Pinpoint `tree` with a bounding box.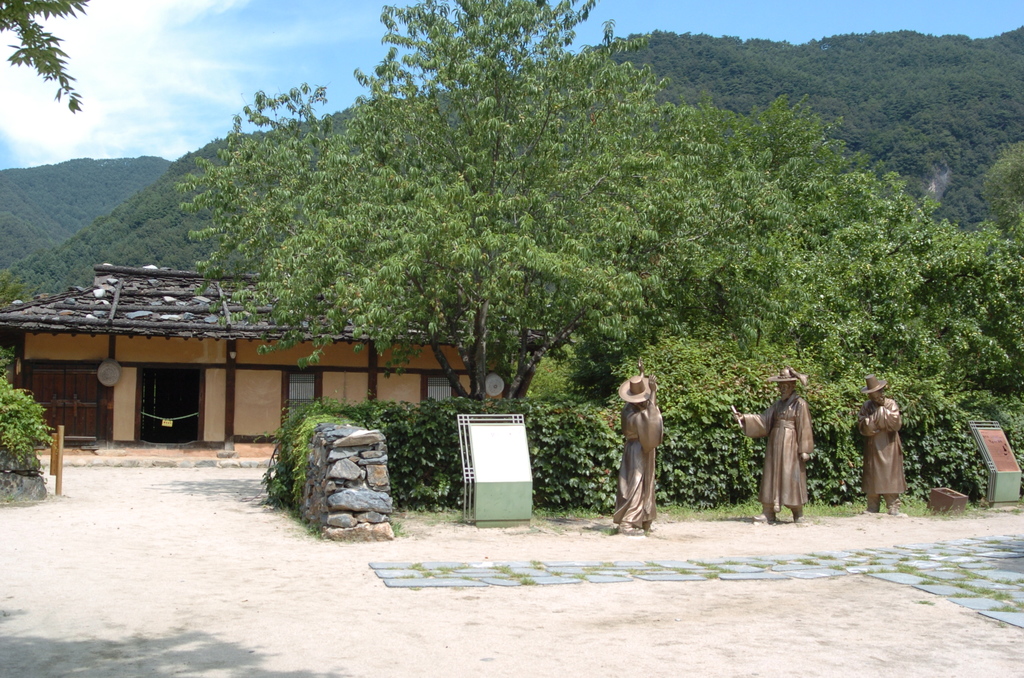
<box>0,156,168,302</box>.
